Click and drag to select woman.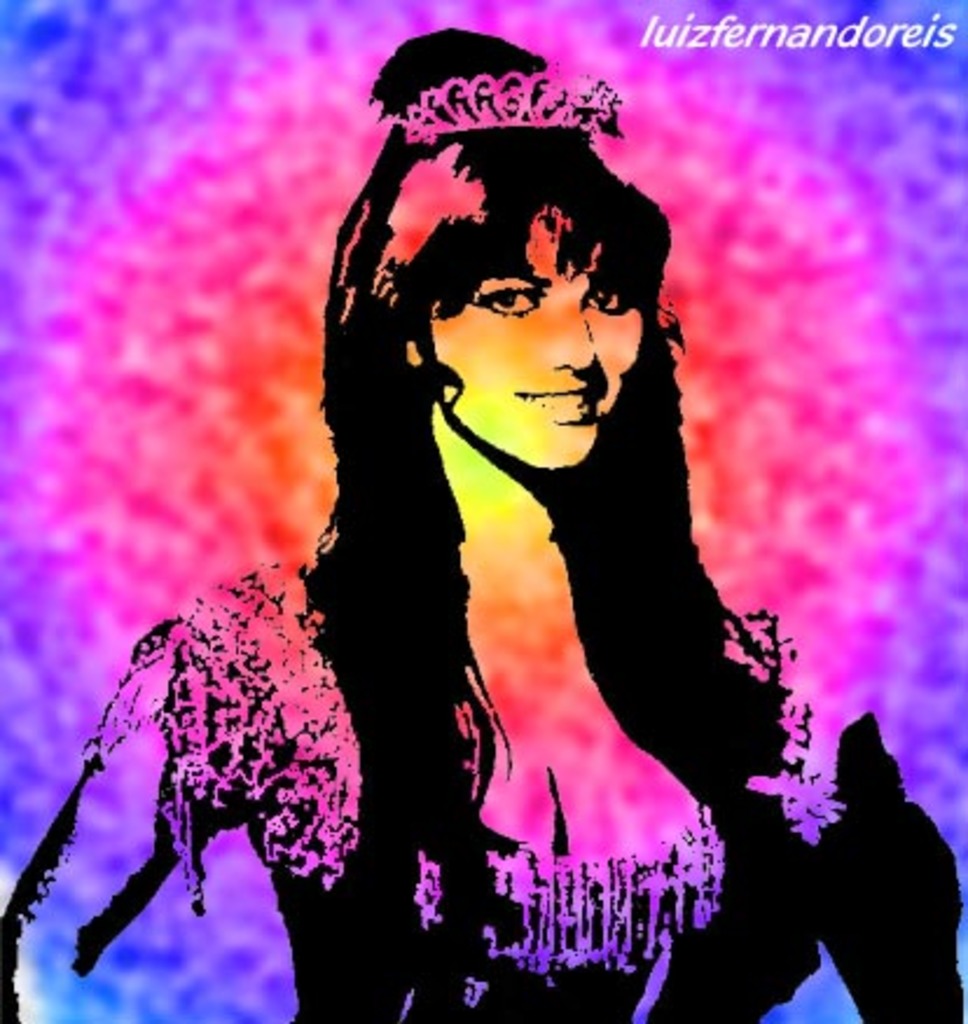
Selection: BBox(0, 23, 966, 1022).
